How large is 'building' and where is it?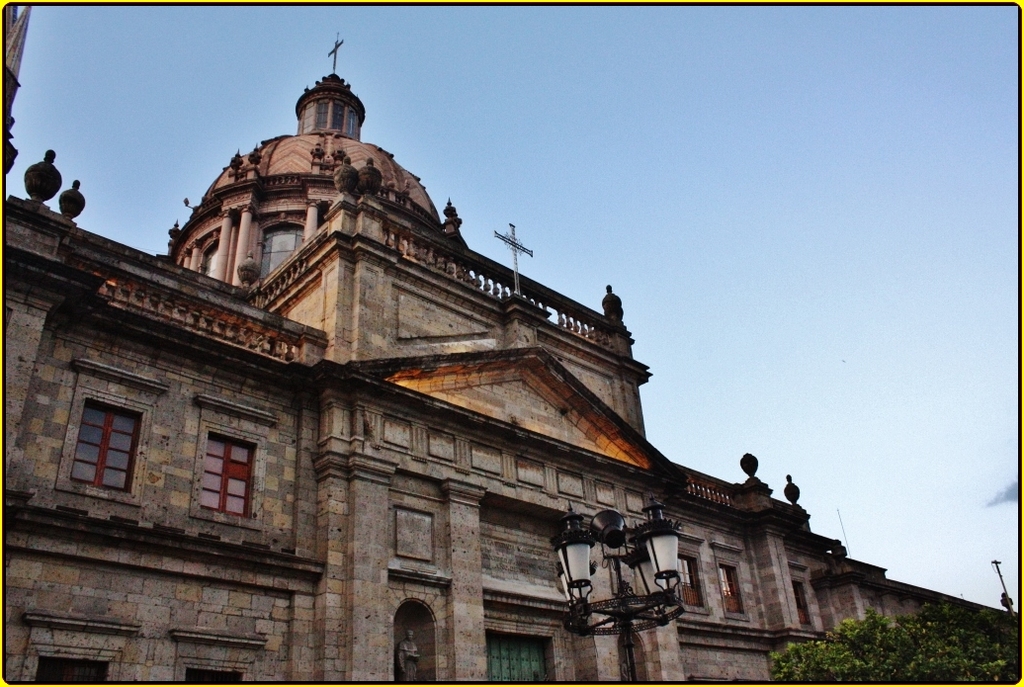
Bounding box: 0:0:1023:686.
